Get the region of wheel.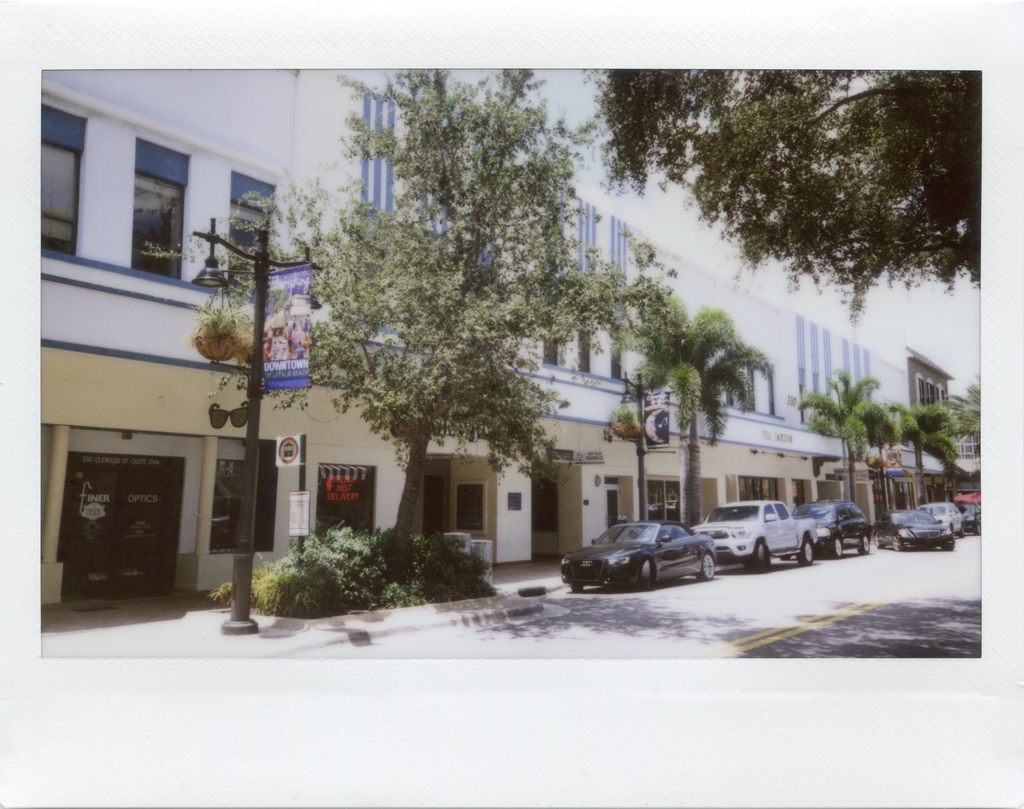
{"left": 696, "top": 554, "right": 718, "bottom": 586}.
